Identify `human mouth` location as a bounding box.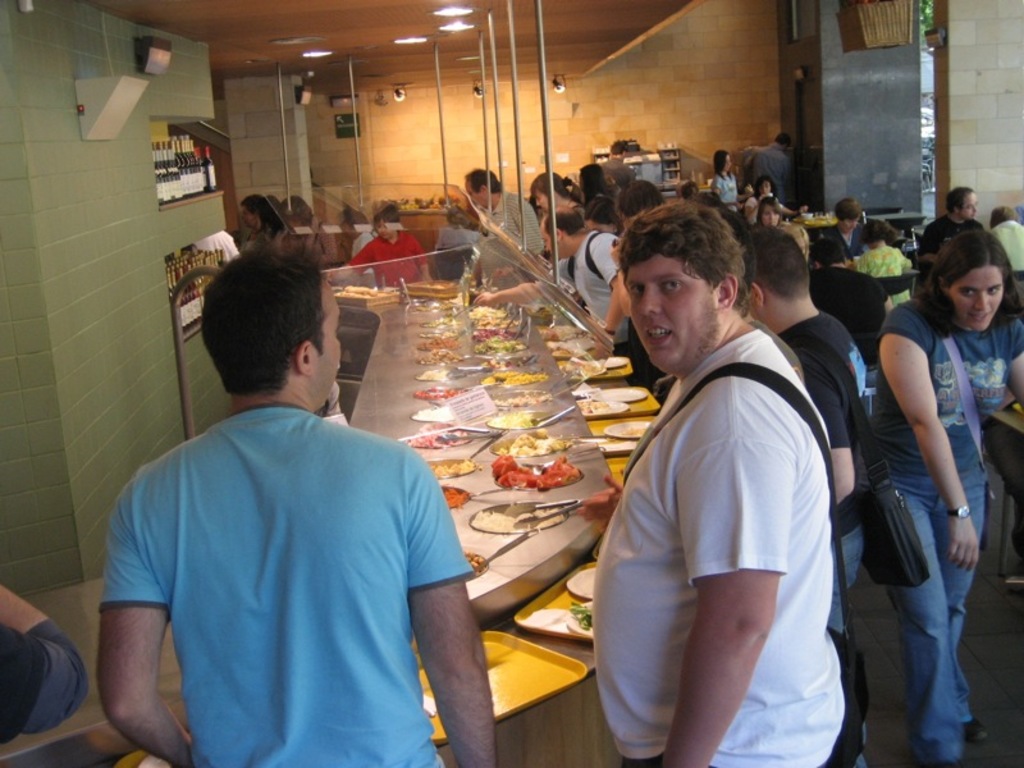
x1=968 y1=311 x2=992 y2=324.
